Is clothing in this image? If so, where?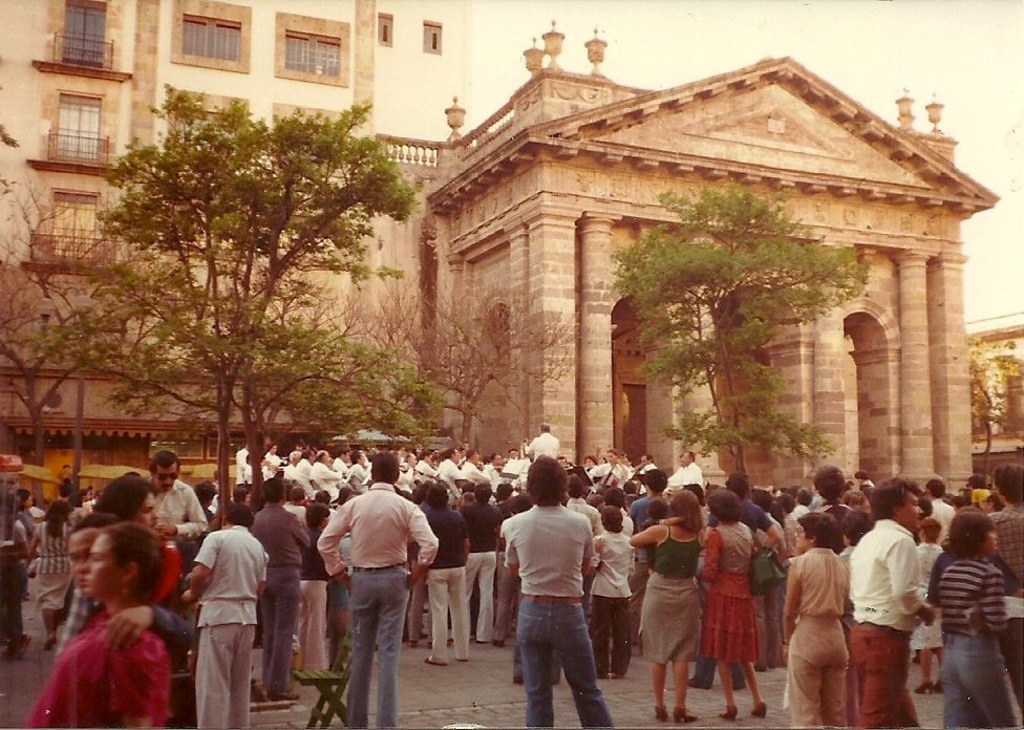
Yes, at (177, 501, 271, 729).
